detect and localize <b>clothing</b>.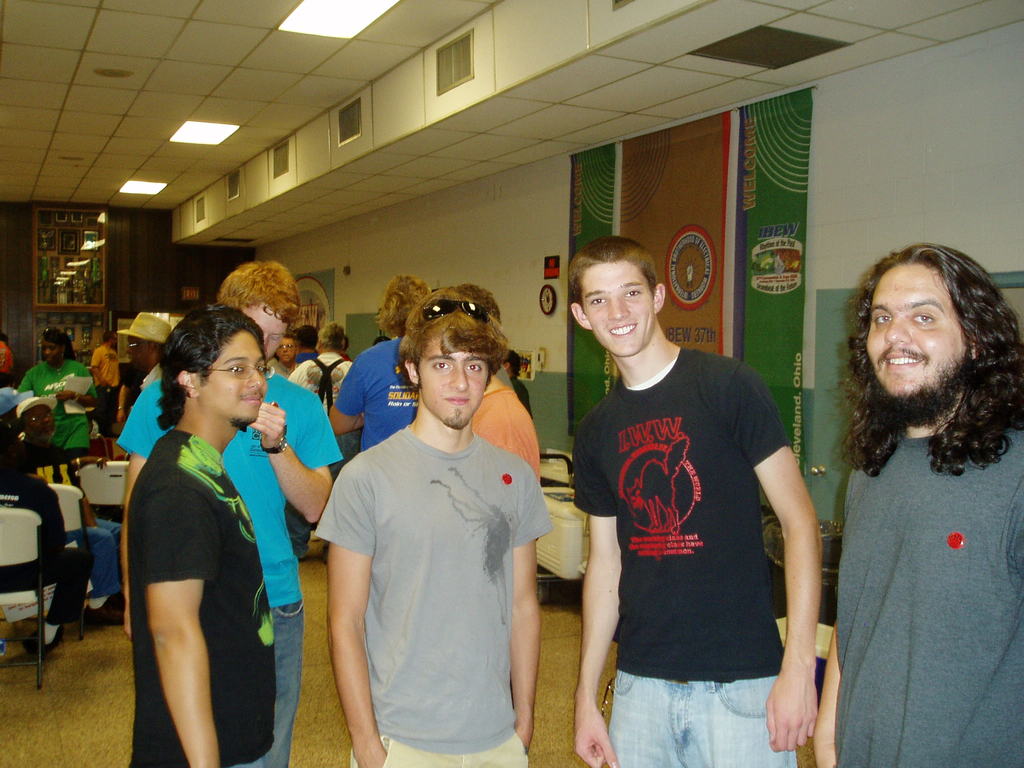
Localized at [285,348,364,559].
